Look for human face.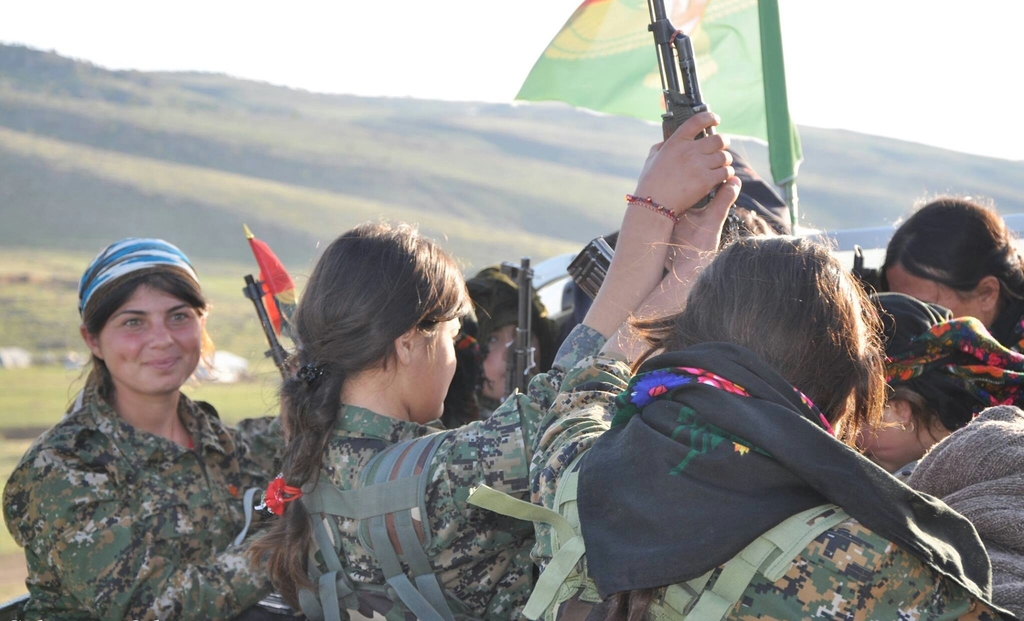
Found: 858,405,922,470.
